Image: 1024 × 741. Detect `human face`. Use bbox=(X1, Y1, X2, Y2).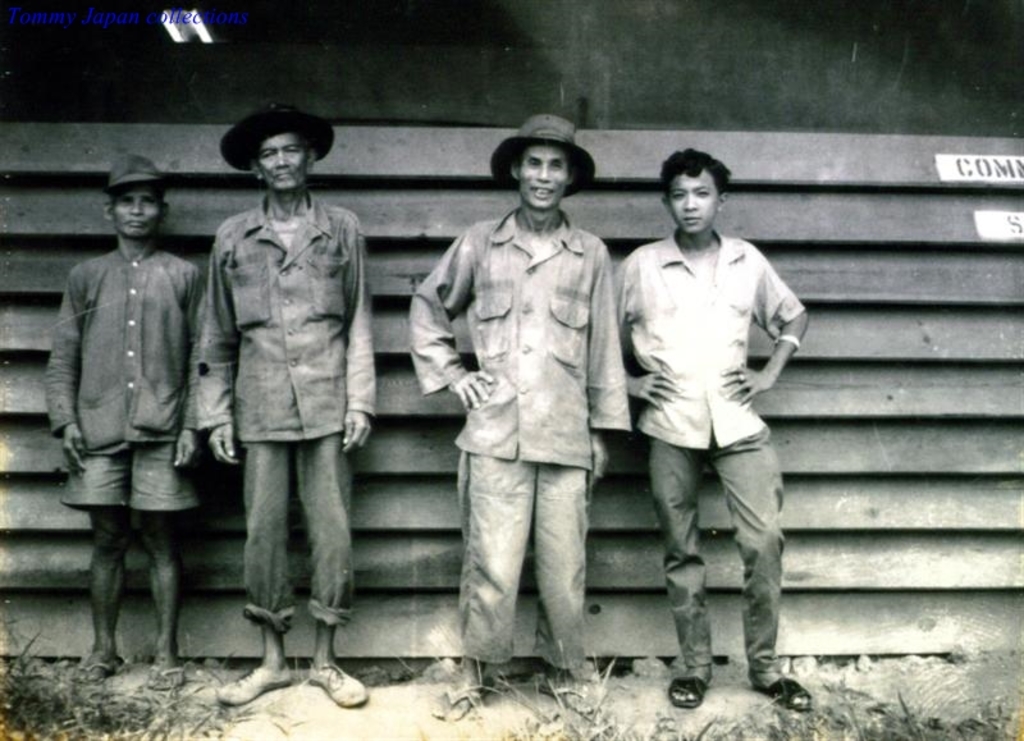
bbox=(516, 145, 570, 211).
